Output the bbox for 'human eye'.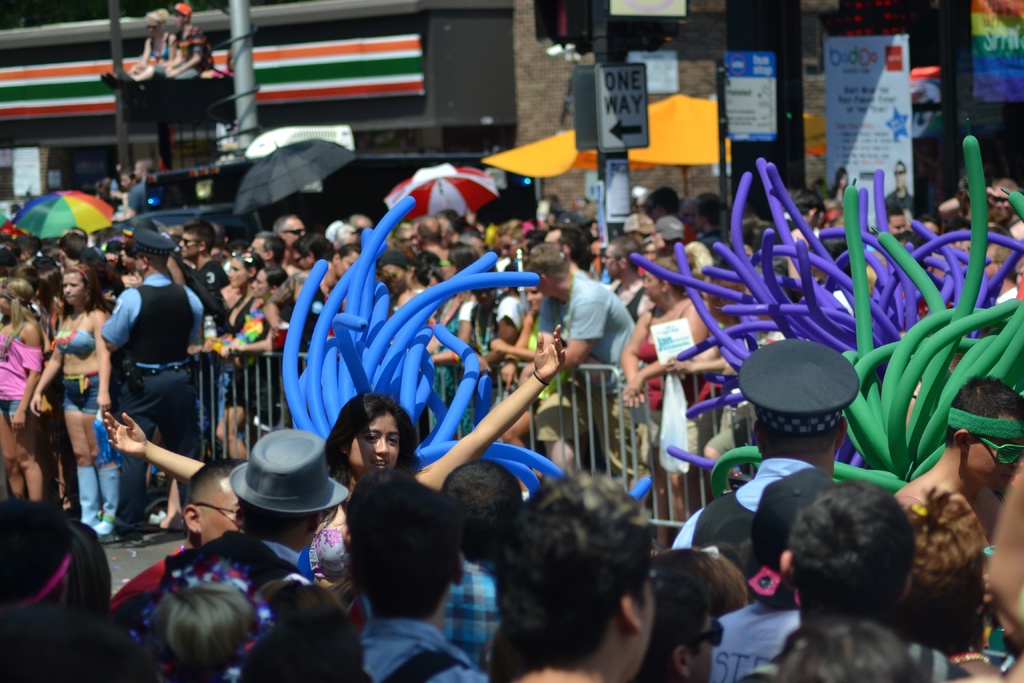
locate(361, 432, 378, 445).
